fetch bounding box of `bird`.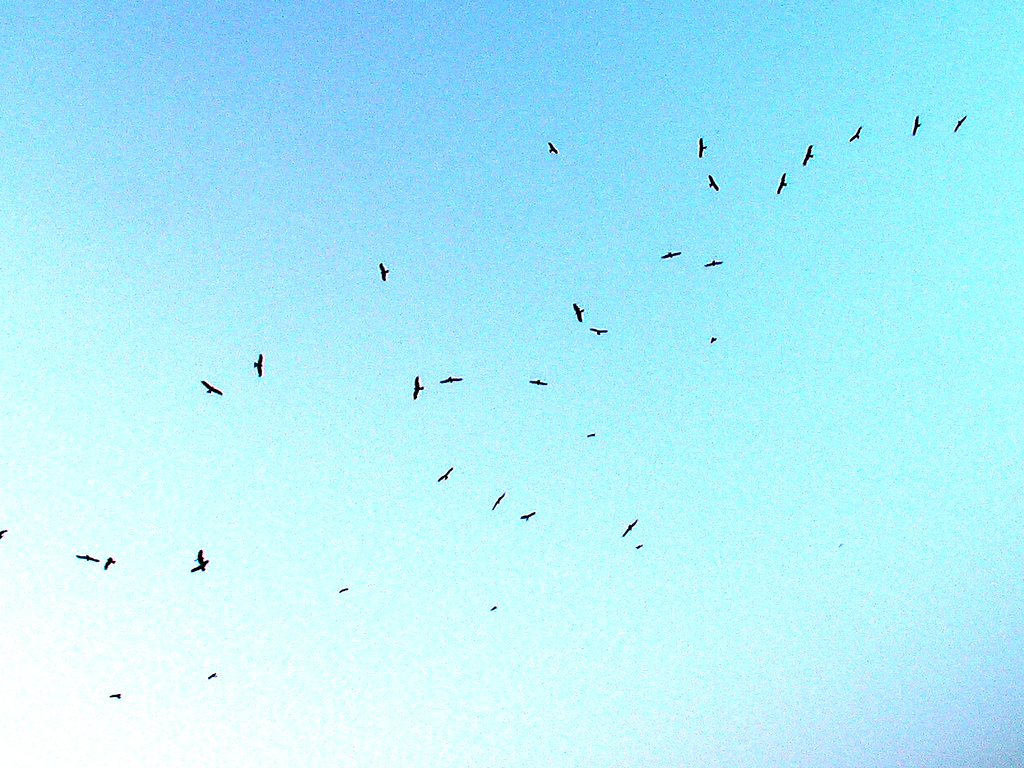
Bbox: [572, 301, 587, 324].
